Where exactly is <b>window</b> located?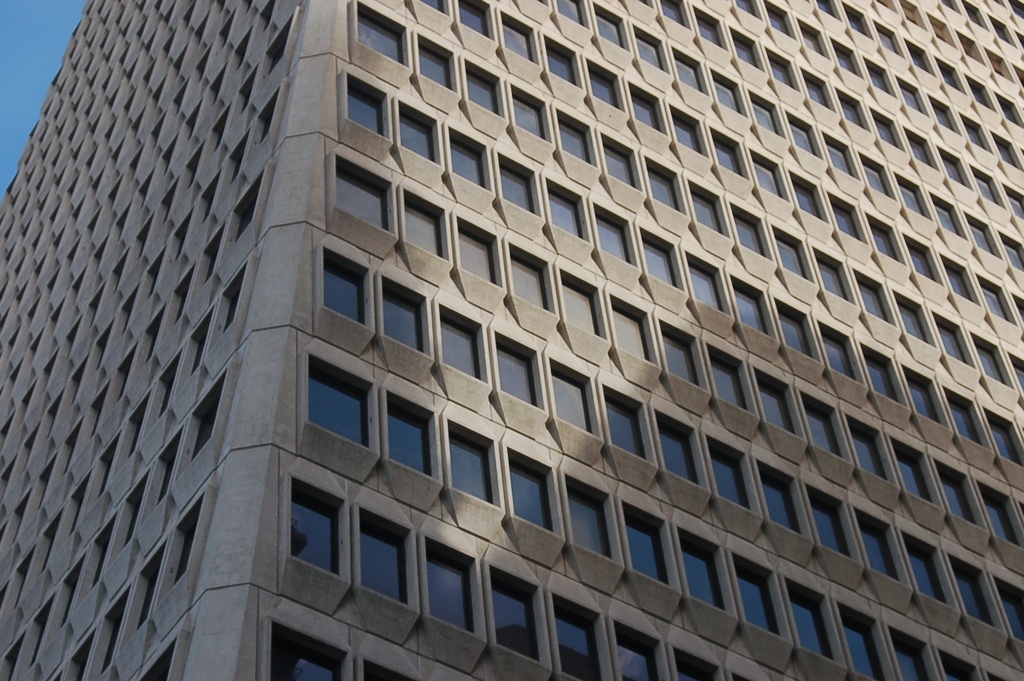
Its bounding box is <box>805,74,831,113</box>.
